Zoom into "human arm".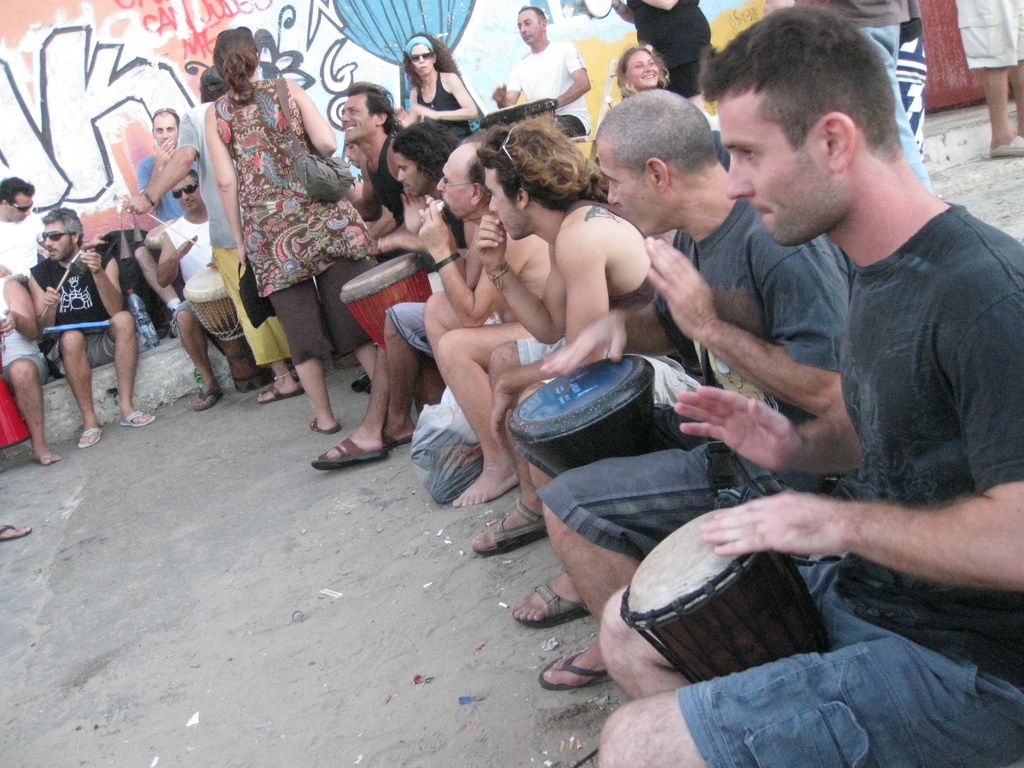
Zoom target: bbox=[358, 170, 402, 237].
